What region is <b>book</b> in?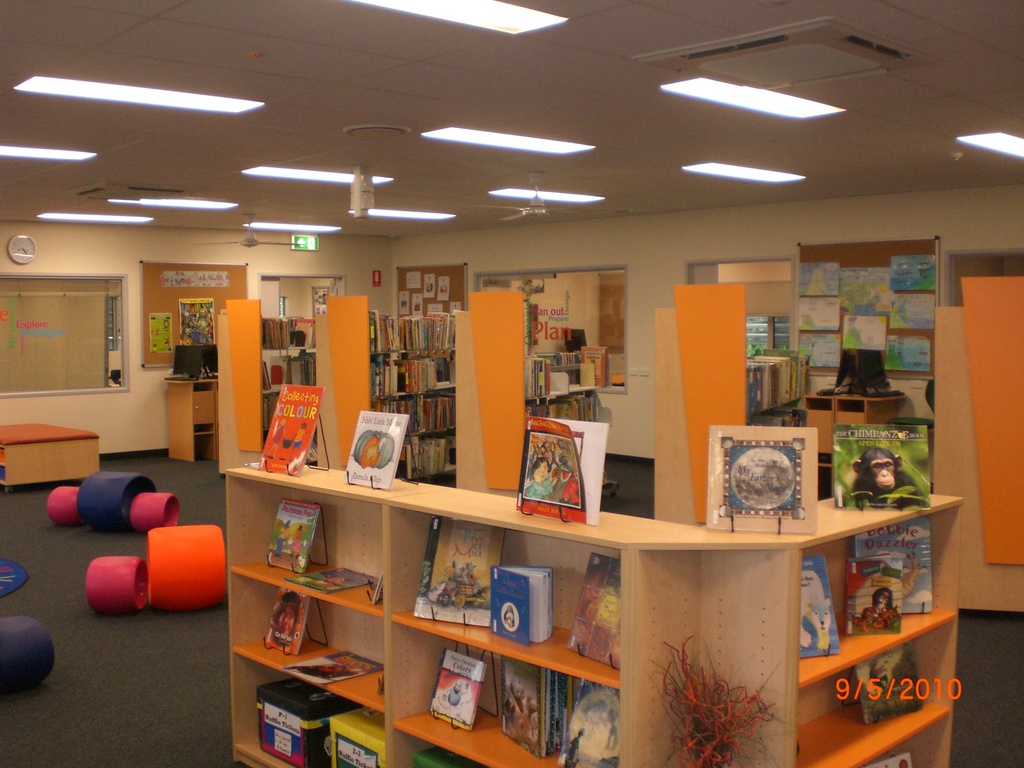
263 586 311 650.
